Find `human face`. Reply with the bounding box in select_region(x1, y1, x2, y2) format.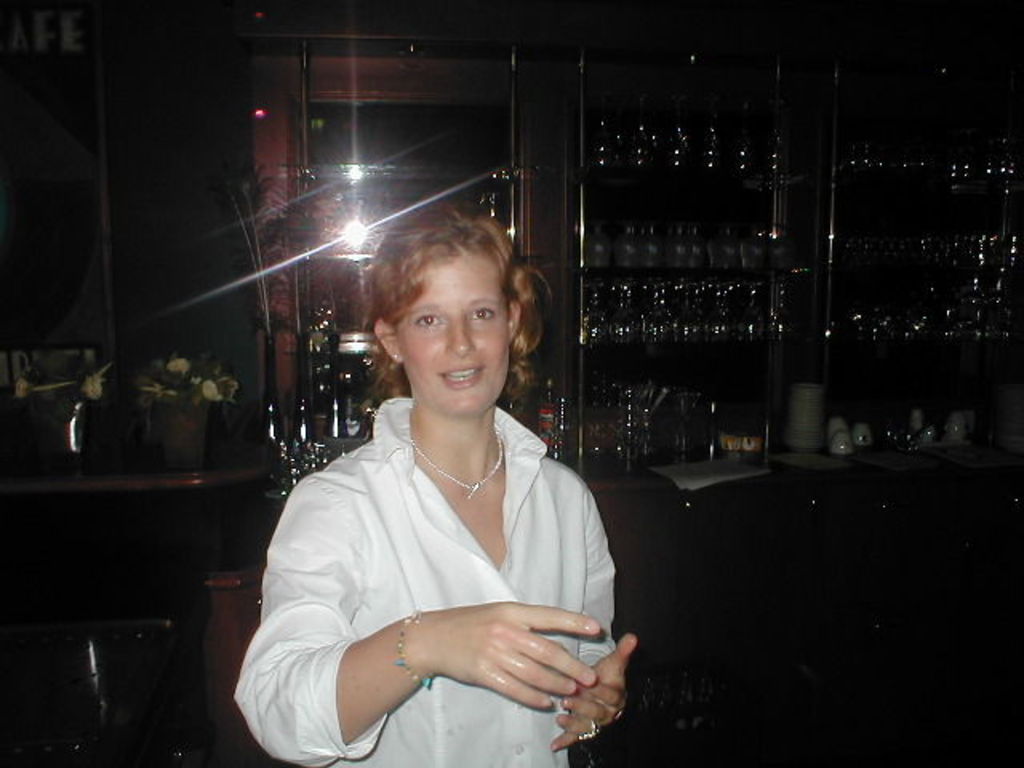
select_region(394, 245, 514, 419).
